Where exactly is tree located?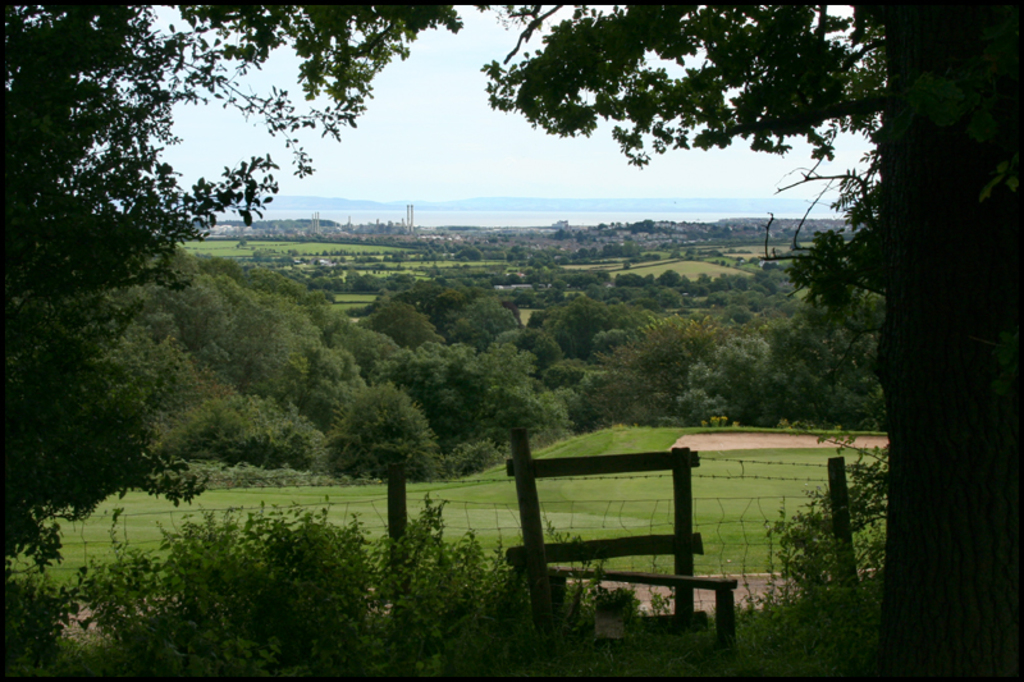
Its bounding box is bbox(504, 287, 534, 312).
